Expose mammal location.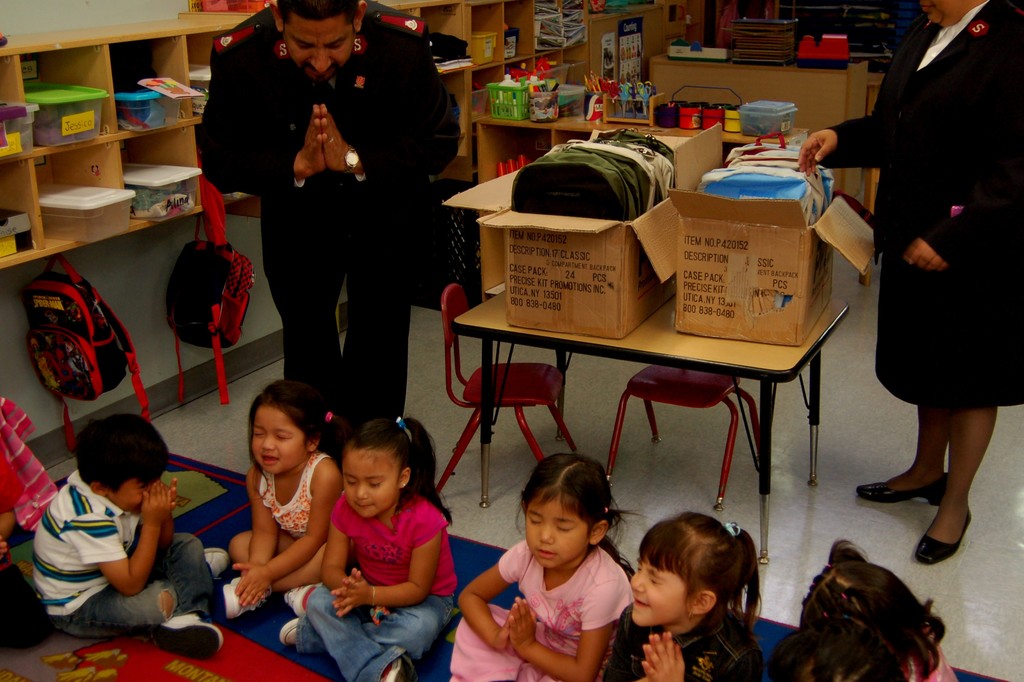
Exposed at [447,453,633,681].
